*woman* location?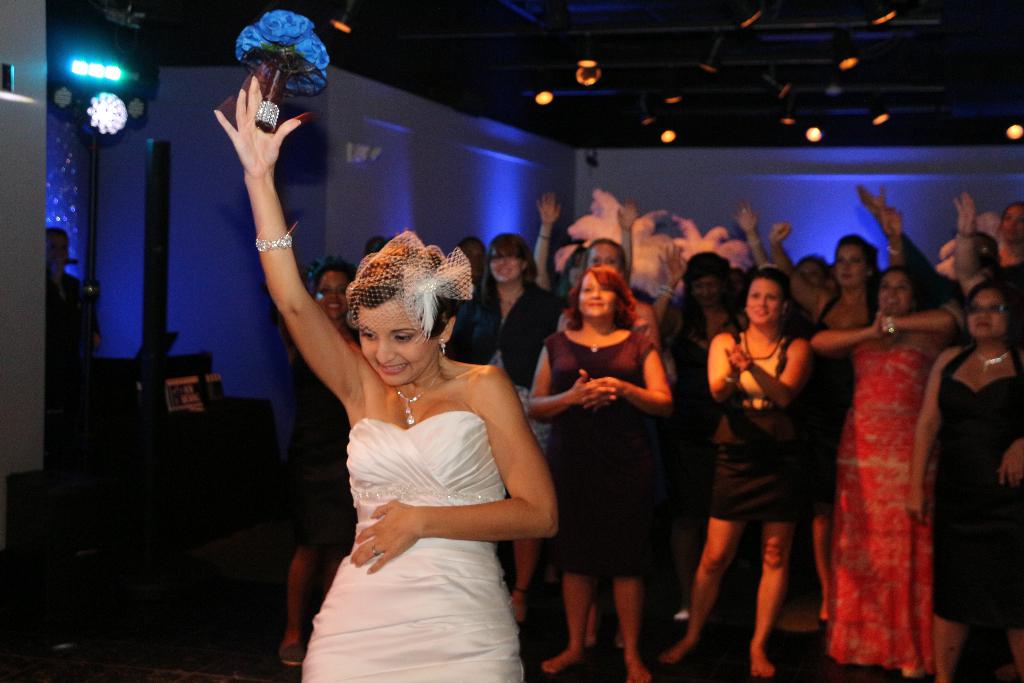
detection(904, 271, 1023, 682)
